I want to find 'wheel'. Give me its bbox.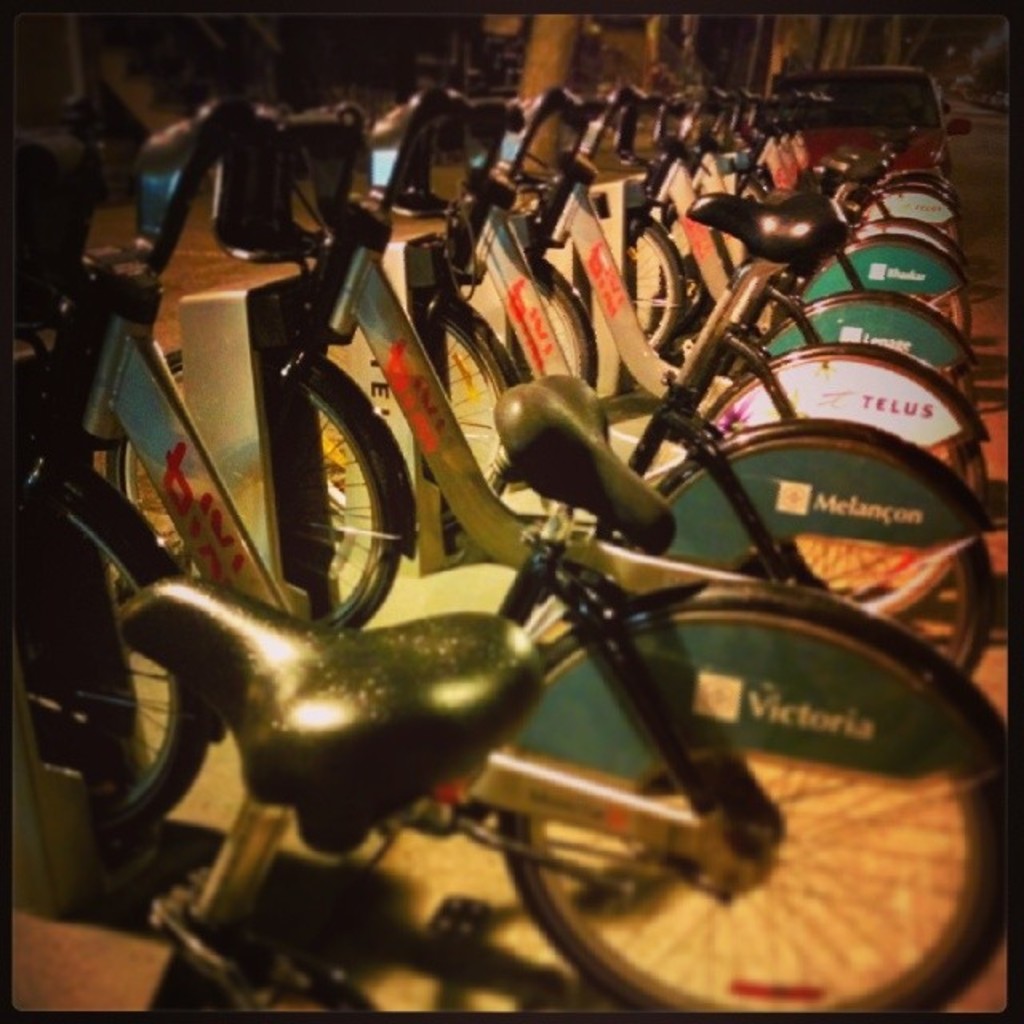
bbox=(106, 346, 398, 642).
